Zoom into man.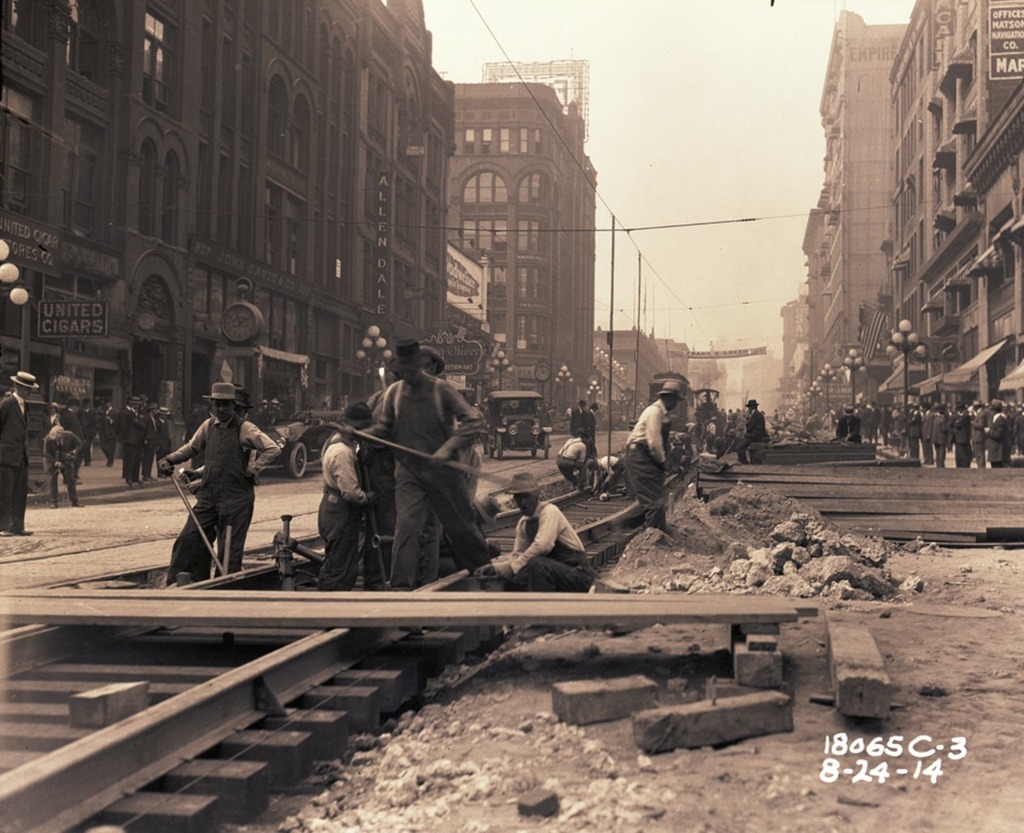
Zoom target: BBox(591, 453, 625, 497).
